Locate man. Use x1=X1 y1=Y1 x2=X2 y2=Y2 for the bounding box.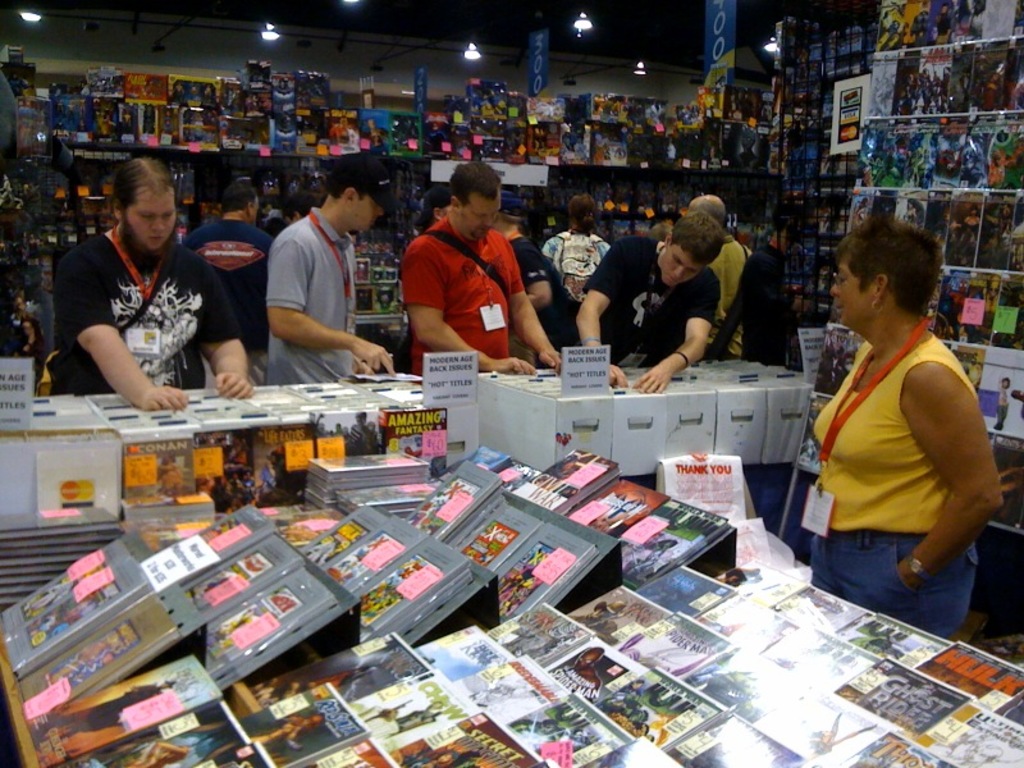
x1=266 y1=147 x2=399 y2=384.
